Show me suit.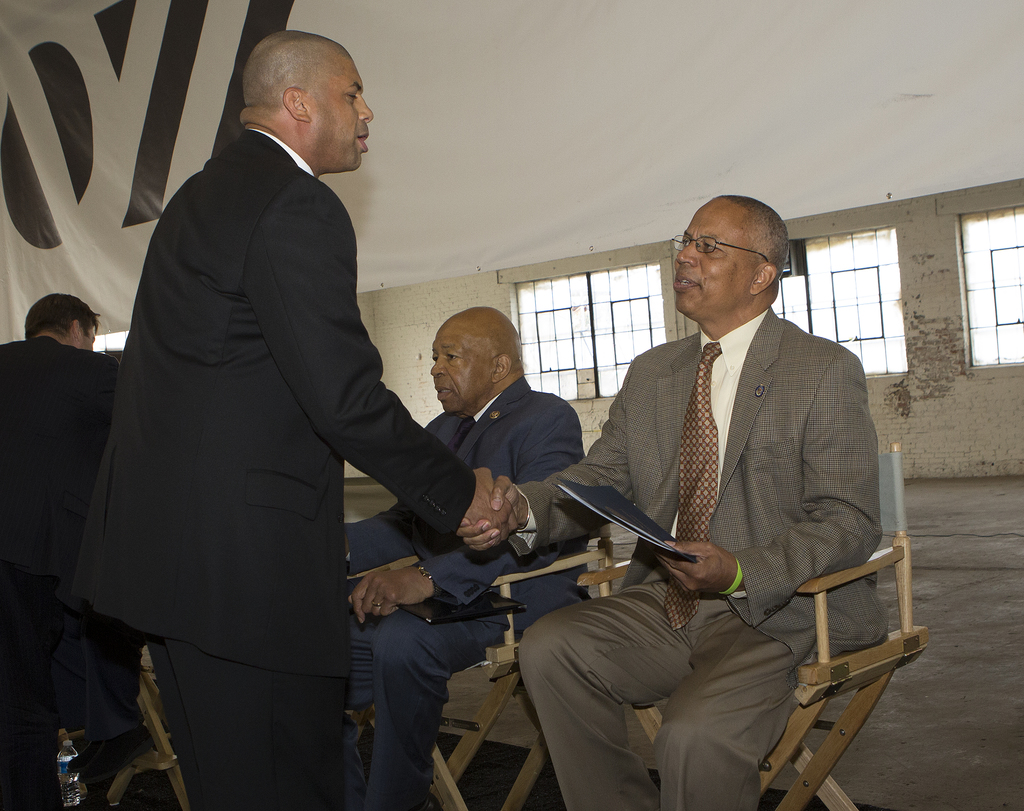
suit is here: x1=342 y1=374 x2=587 y2=807.
